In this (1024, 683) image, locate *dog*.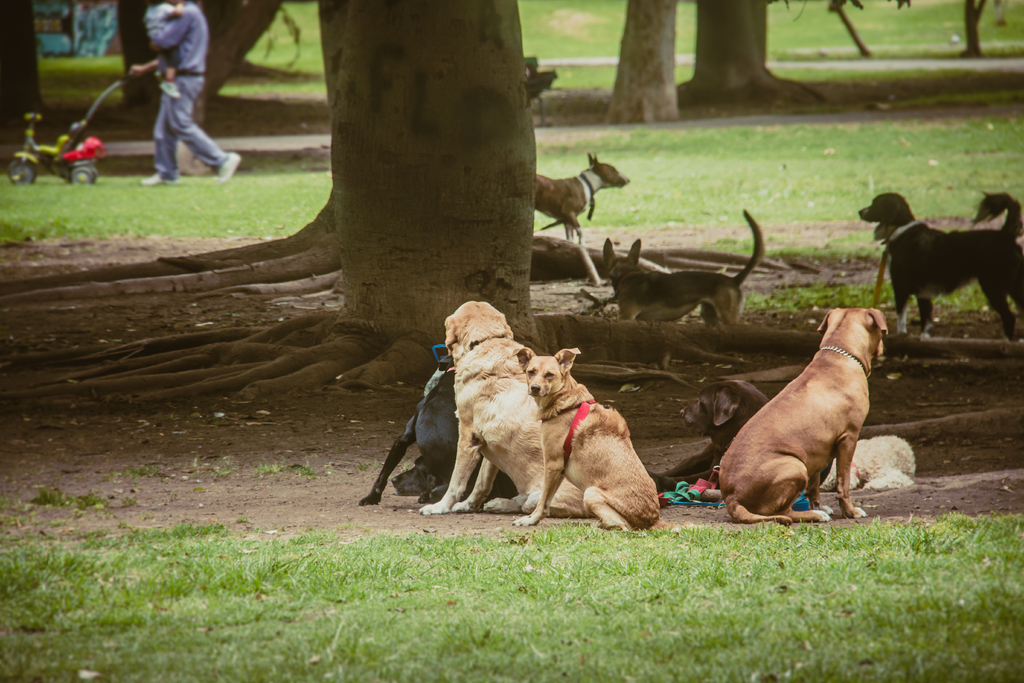
Bounding box: (x1=721, y1=308, x2=890, y2=525).
